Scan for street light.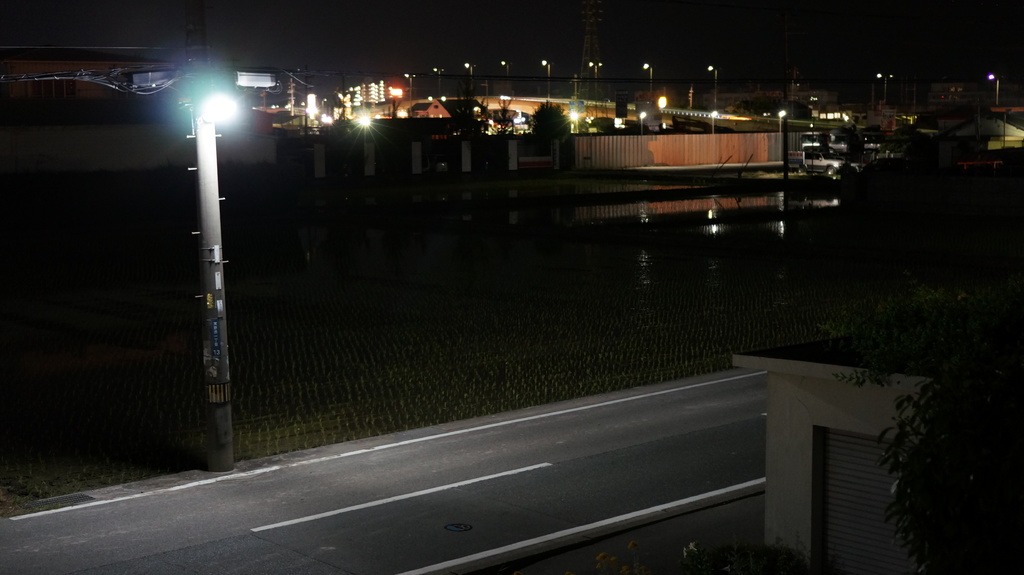
Scan result: (641,62,655,92).
